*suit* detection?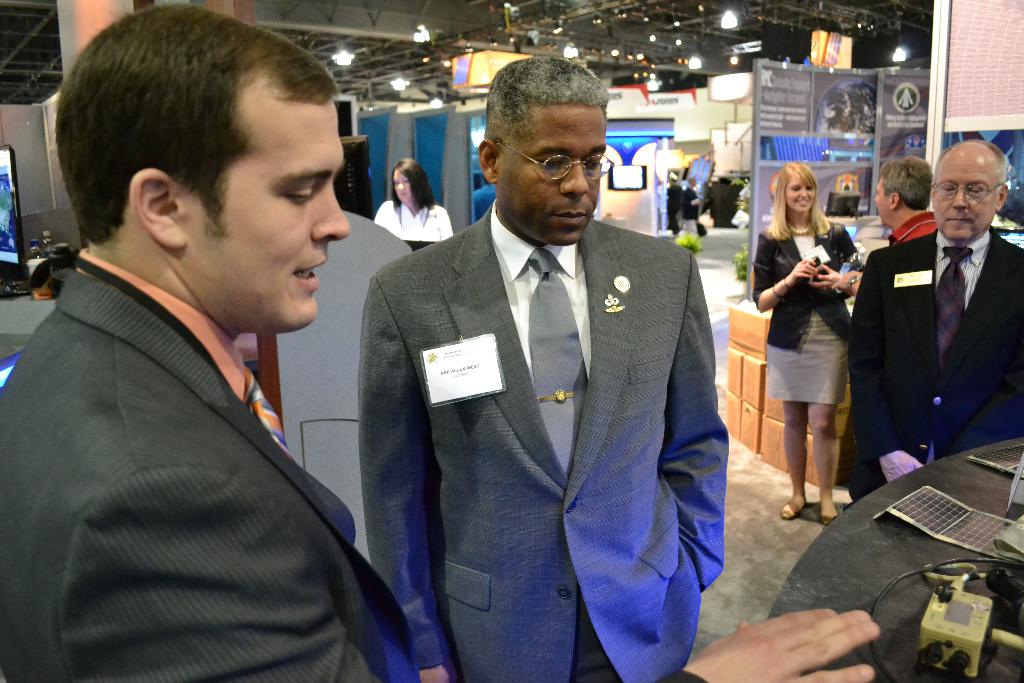
360, 197, 728, 682
